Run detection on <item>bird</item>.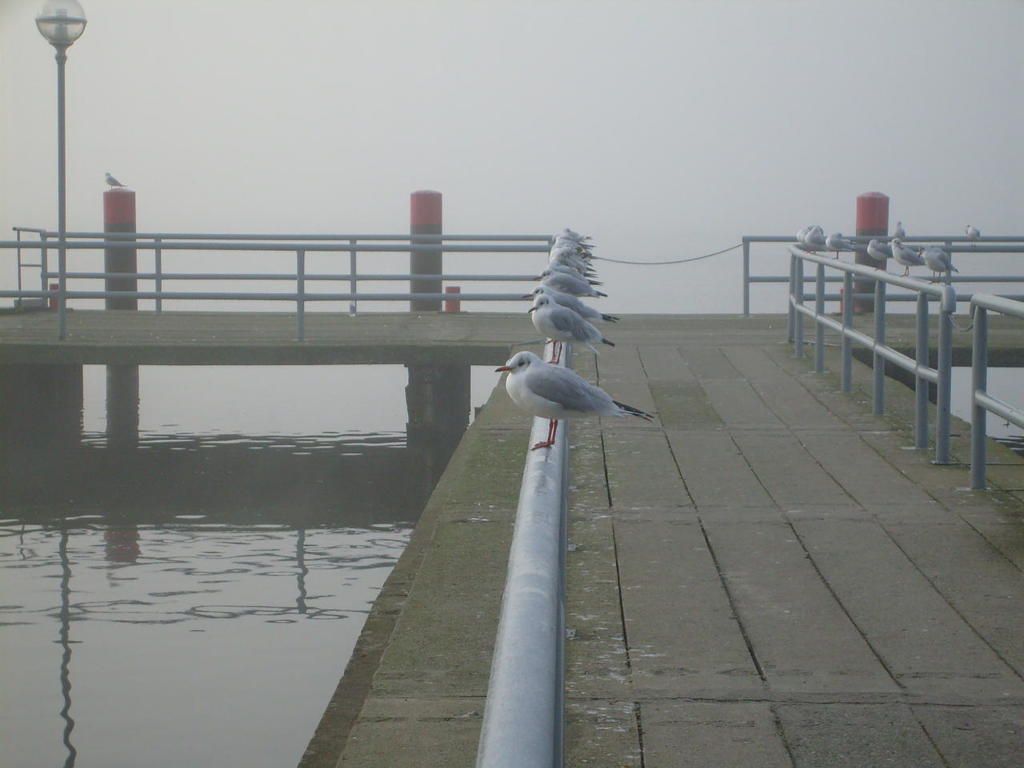
Result: left=962, top=217, right=983, bottom=239.
